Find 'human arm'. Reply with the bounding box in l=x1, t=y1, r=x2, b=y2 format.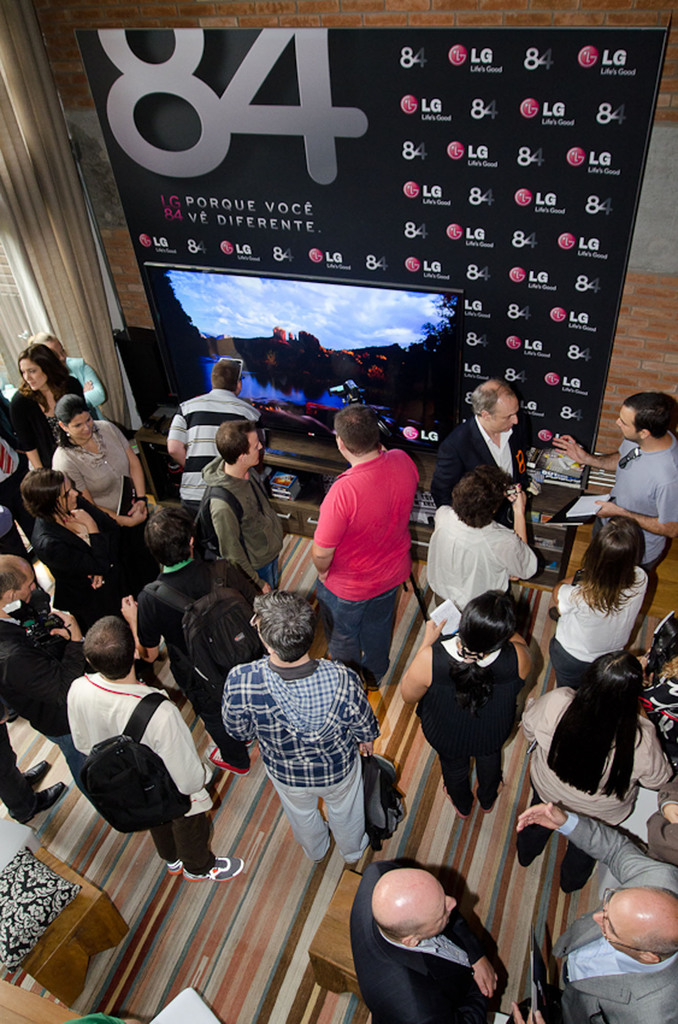
l=597, t=468, r=677, b=538.
